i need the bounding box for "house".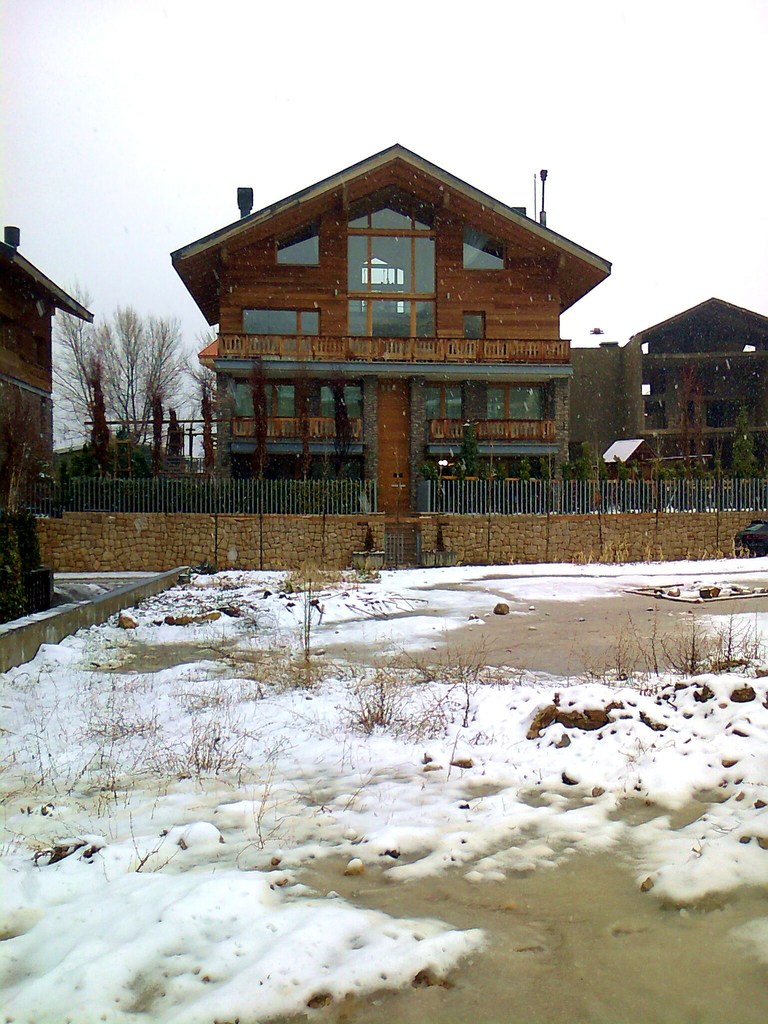
Here it is: 0,216,102,643.
